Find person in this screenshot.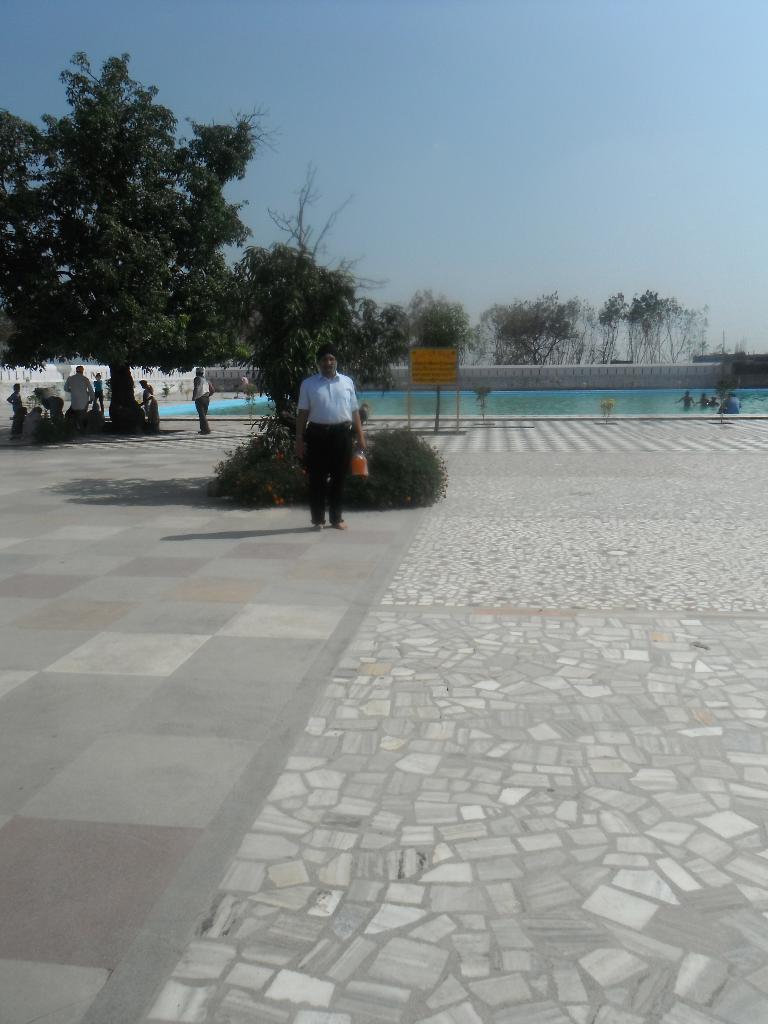
The bounding box for person is <box>70,365,93,426</box>.
